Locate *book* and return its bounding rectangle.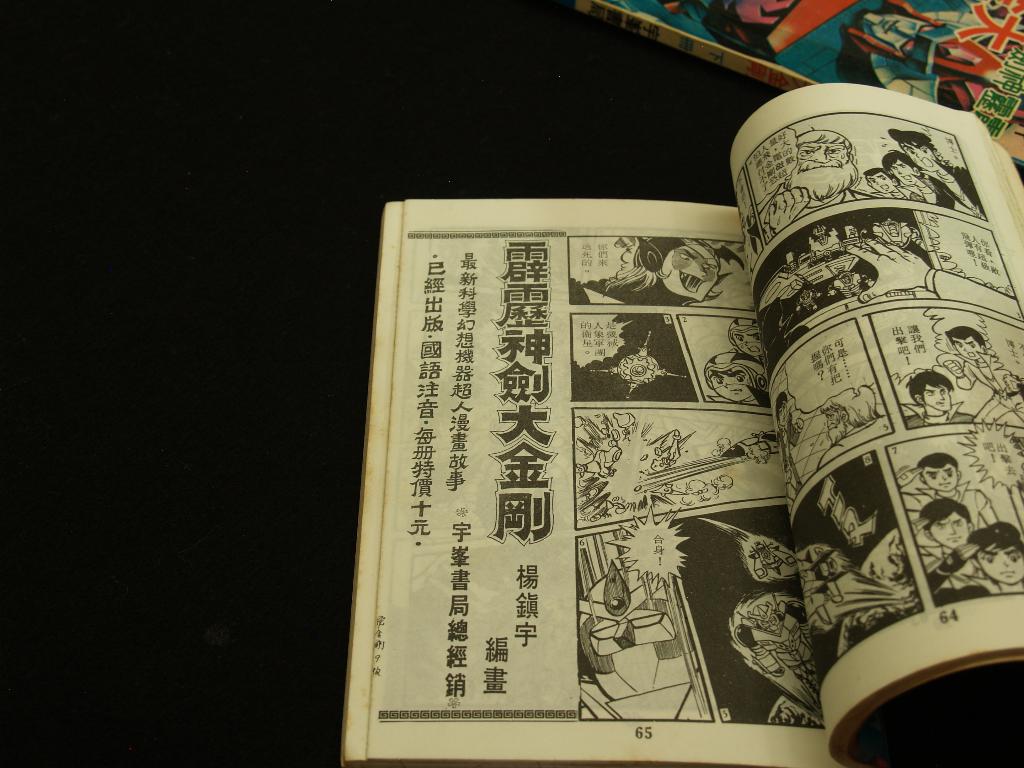
<box>556,0,1023,199</box>.
